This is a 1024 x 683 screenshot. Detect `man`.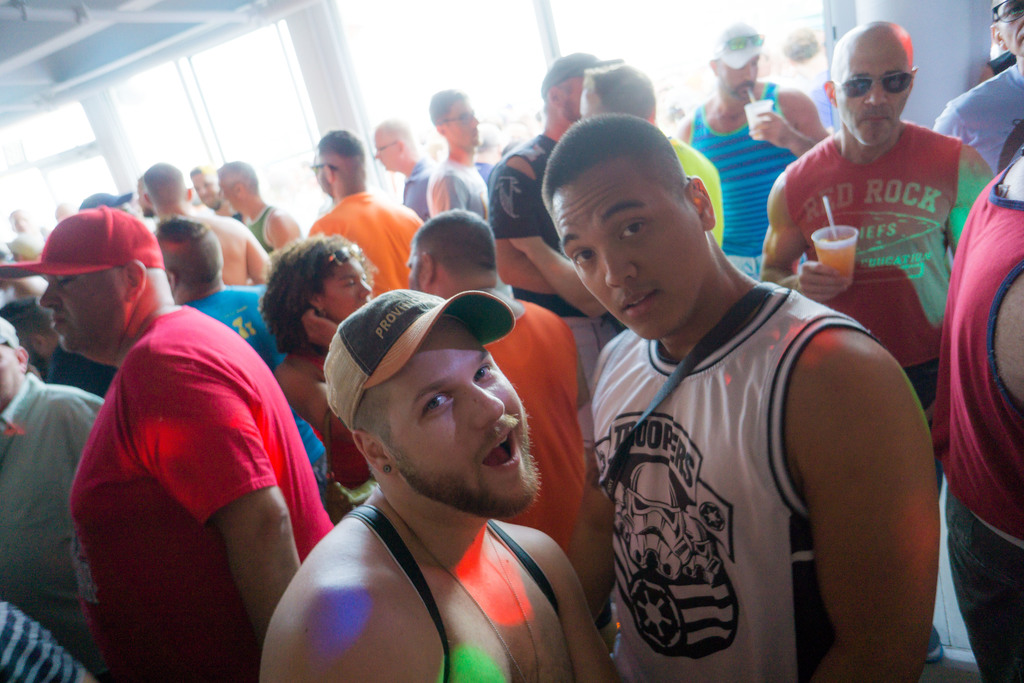
rect(506, 59, 721, 320).
